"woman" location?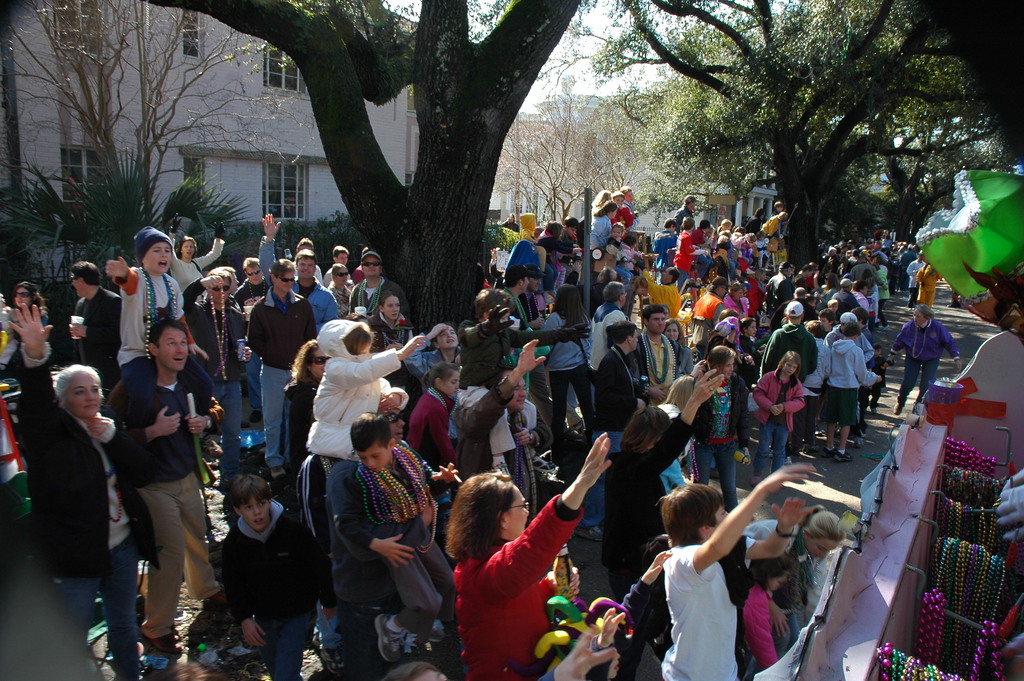
724,282,749,343
